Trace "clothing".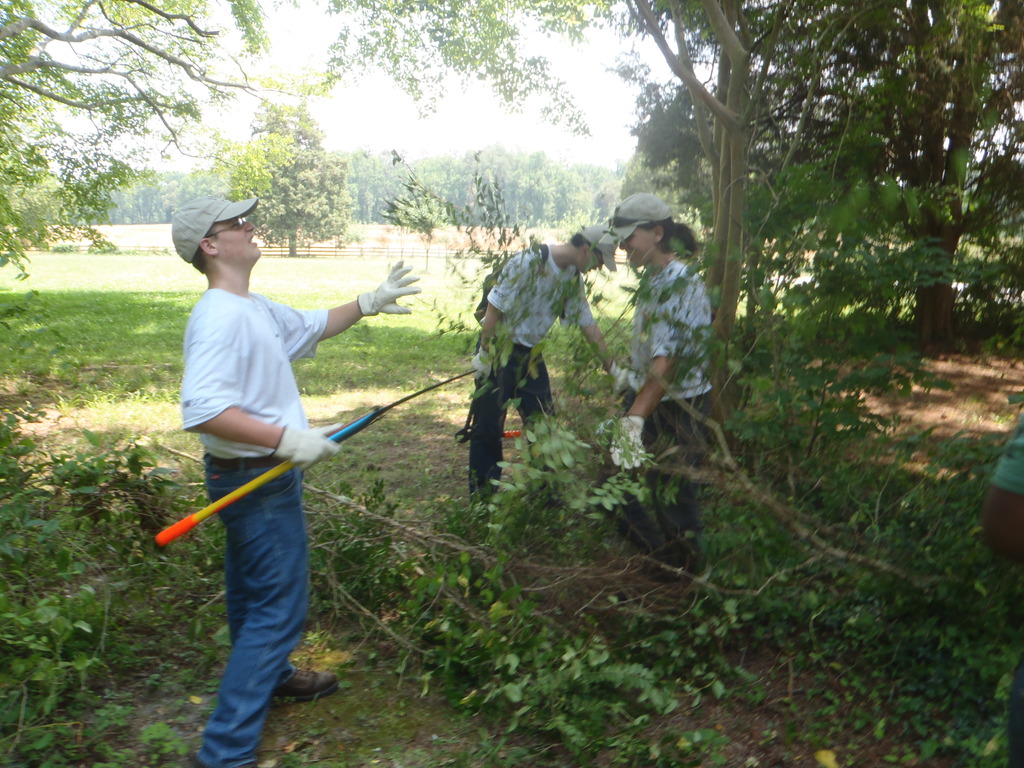
Traced to (left=180, top=278, right=352, bottom=717).
